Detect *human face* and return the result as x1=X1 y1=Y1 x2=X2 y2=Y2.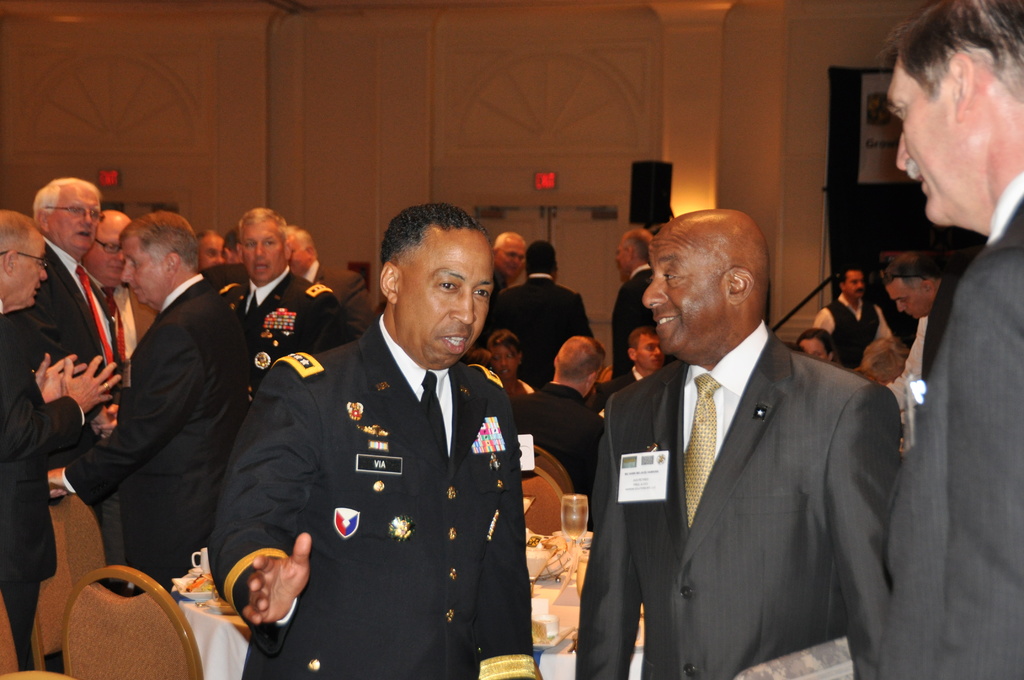
x1=44 y1=183 x2=101 y2=249.
